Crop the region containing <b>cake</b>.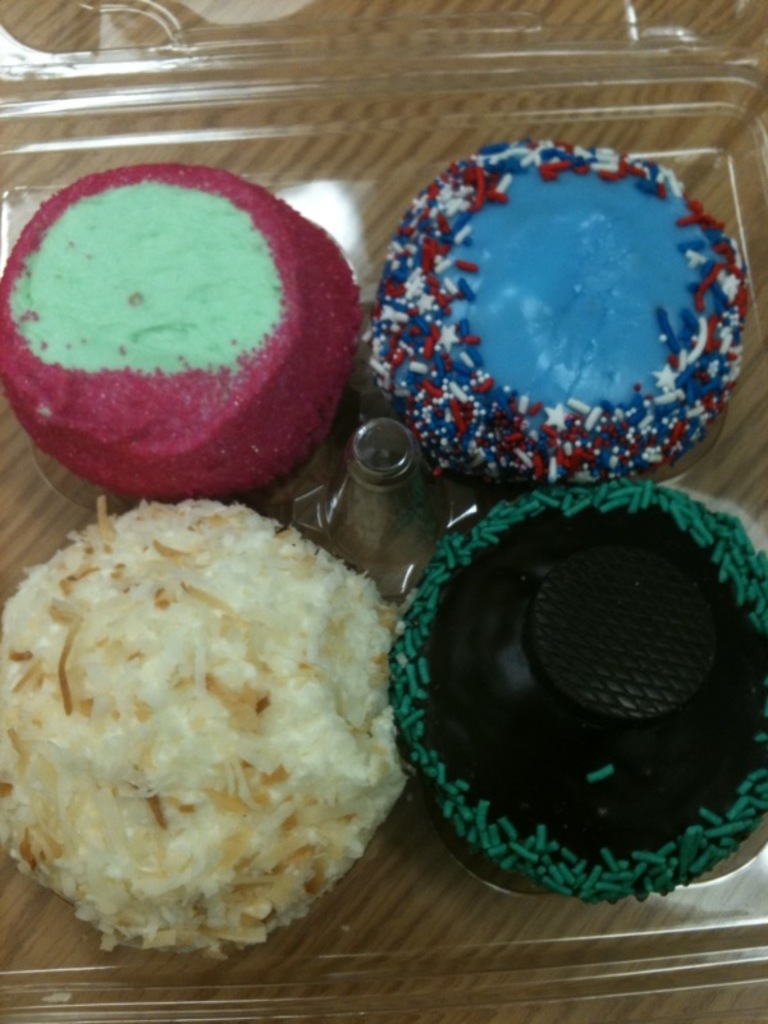
Crop region: (388,463,759,916).
